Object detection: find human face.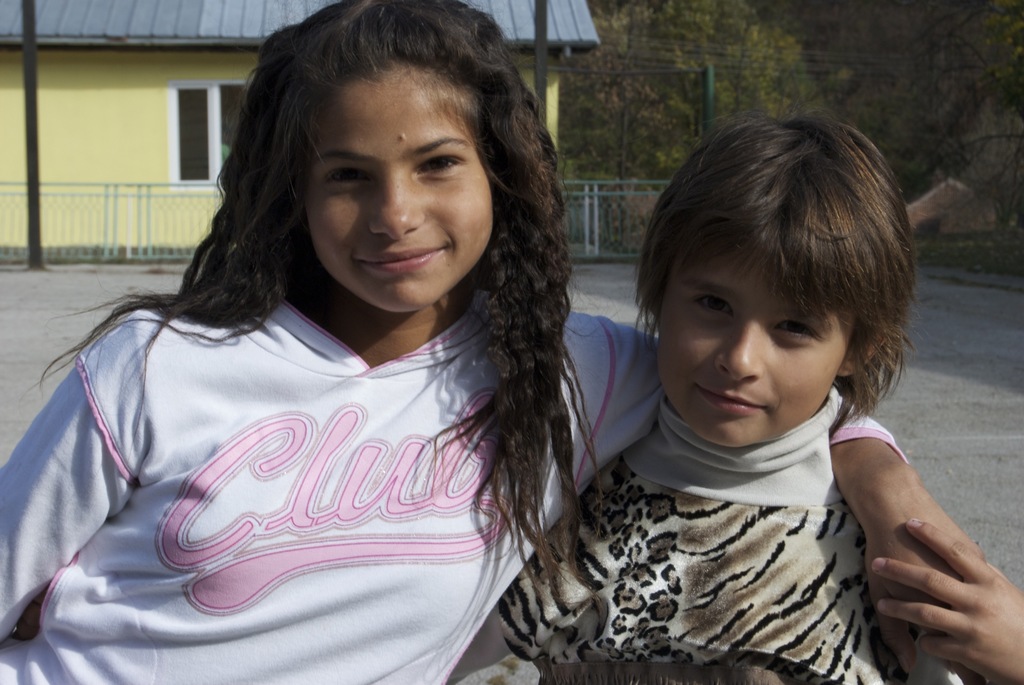
(654,254,858,445).
